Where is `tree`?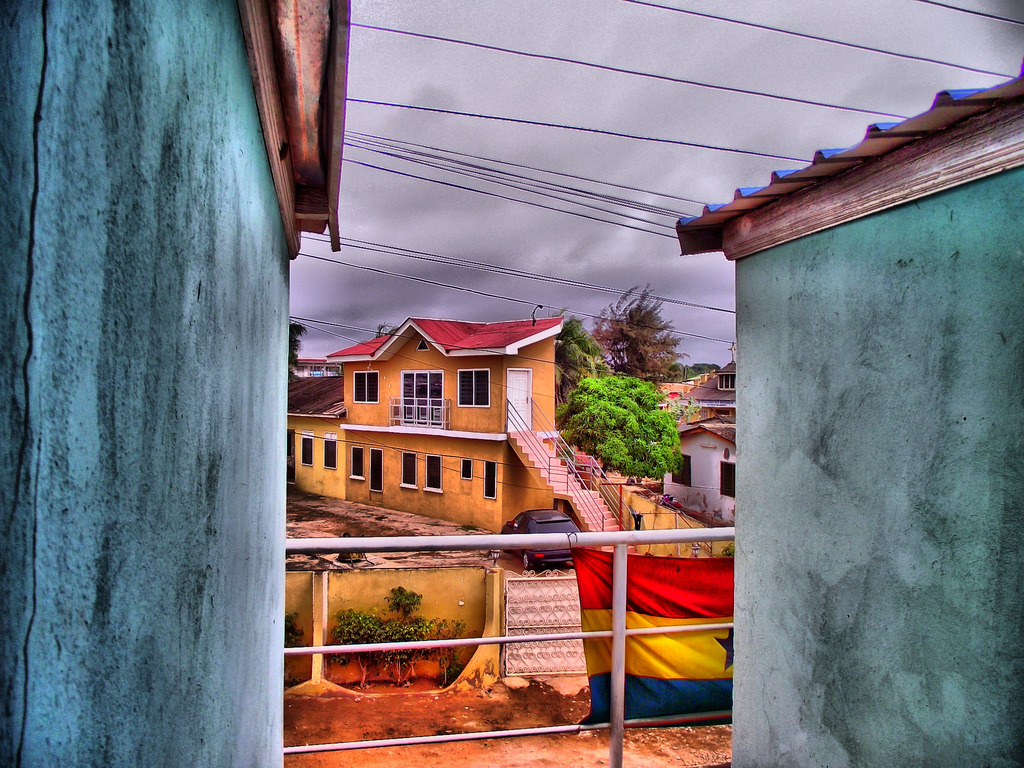
588:282:691:382.
